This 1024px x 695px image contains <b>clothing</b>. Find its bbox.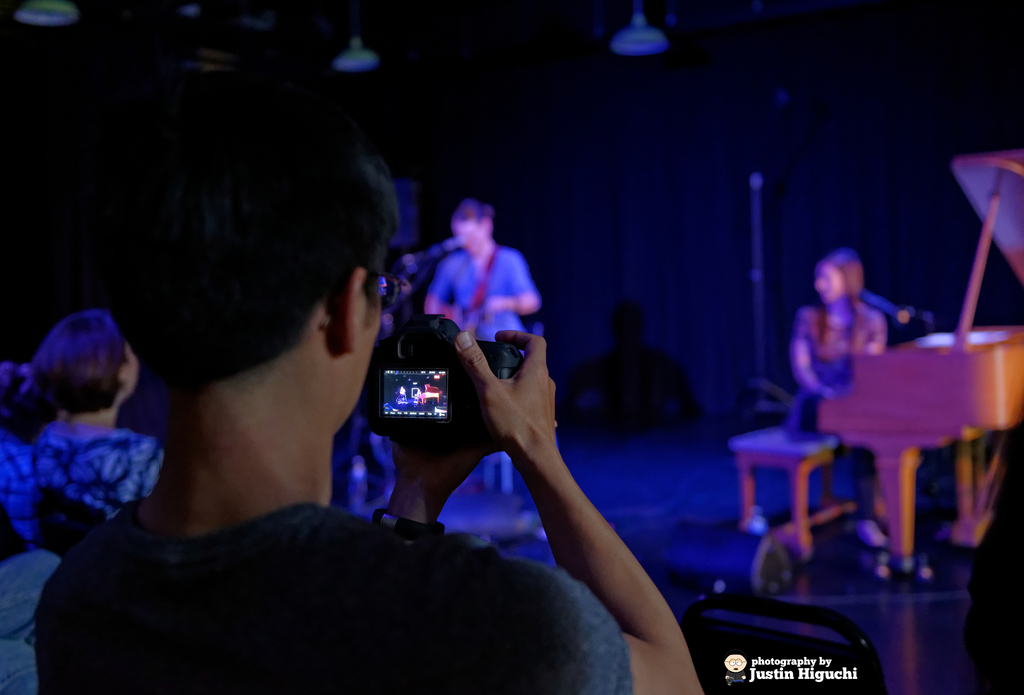
(x1=429, y1=248, x2=534, y2=496).
